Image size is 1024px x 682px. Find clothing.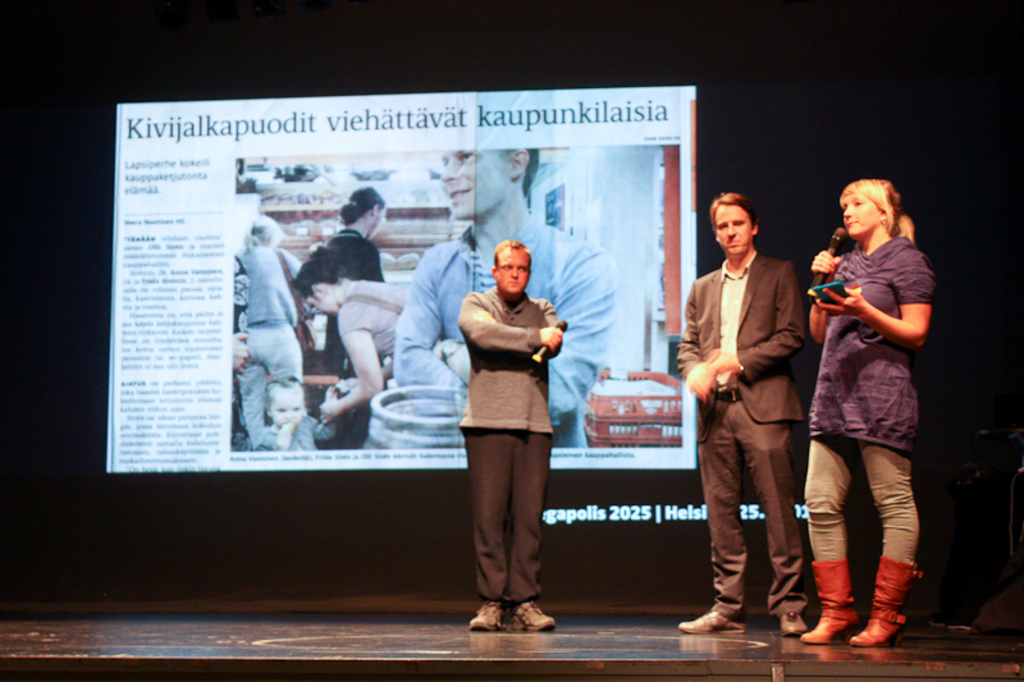
[left=393, top=234, right=641, bottom=424].
